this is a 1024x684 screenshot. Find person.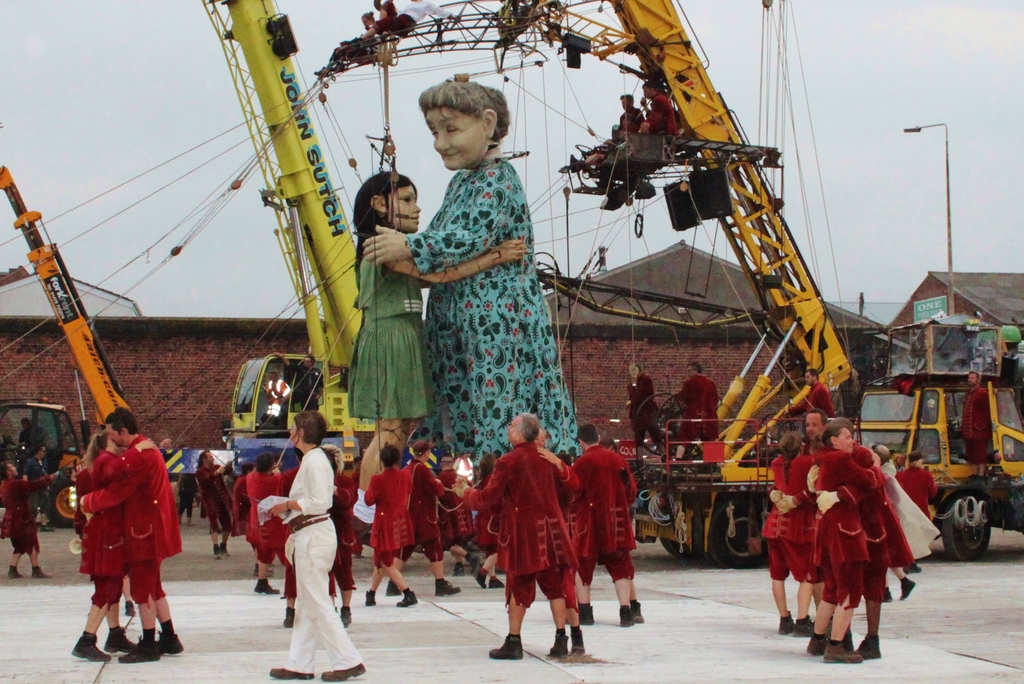
Bounding box: detection(959, 366, 1011, 468).
